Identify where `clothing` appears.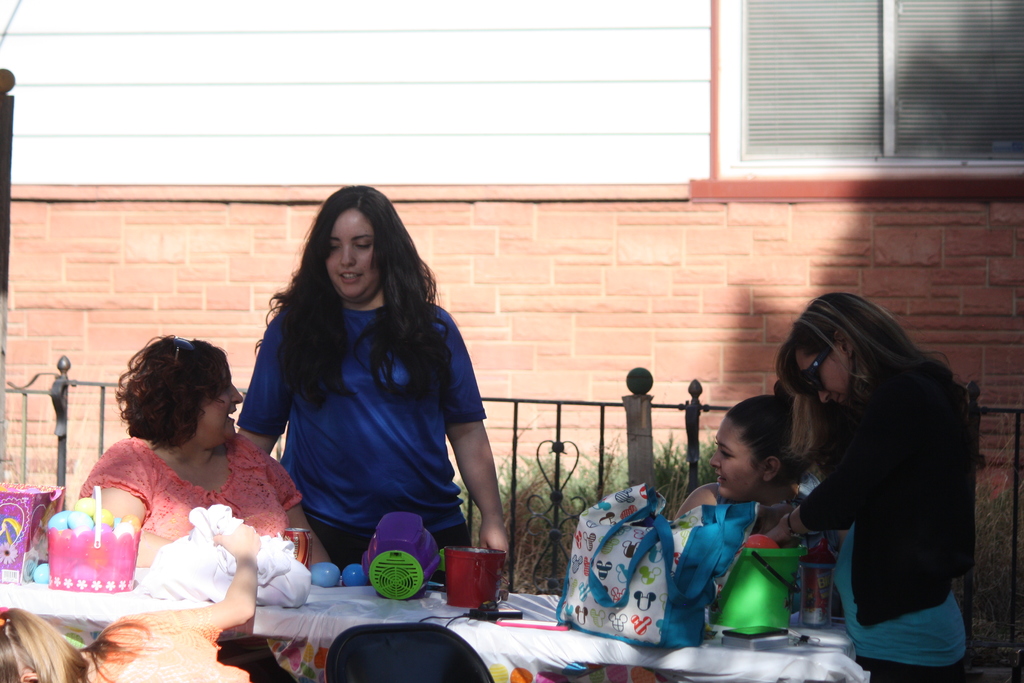
Appears at region(241, 272, 497, 567).
